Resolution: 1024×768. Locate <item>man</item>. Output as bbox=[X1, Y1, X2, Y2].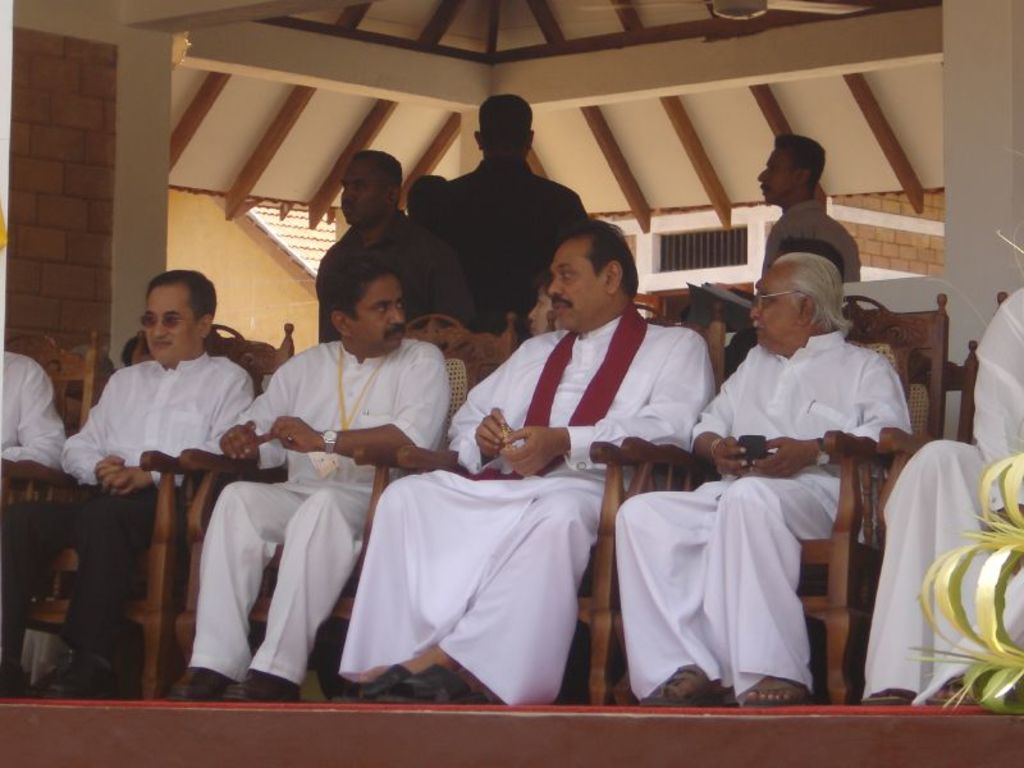
bbox=[312, 150, 471, 348].
